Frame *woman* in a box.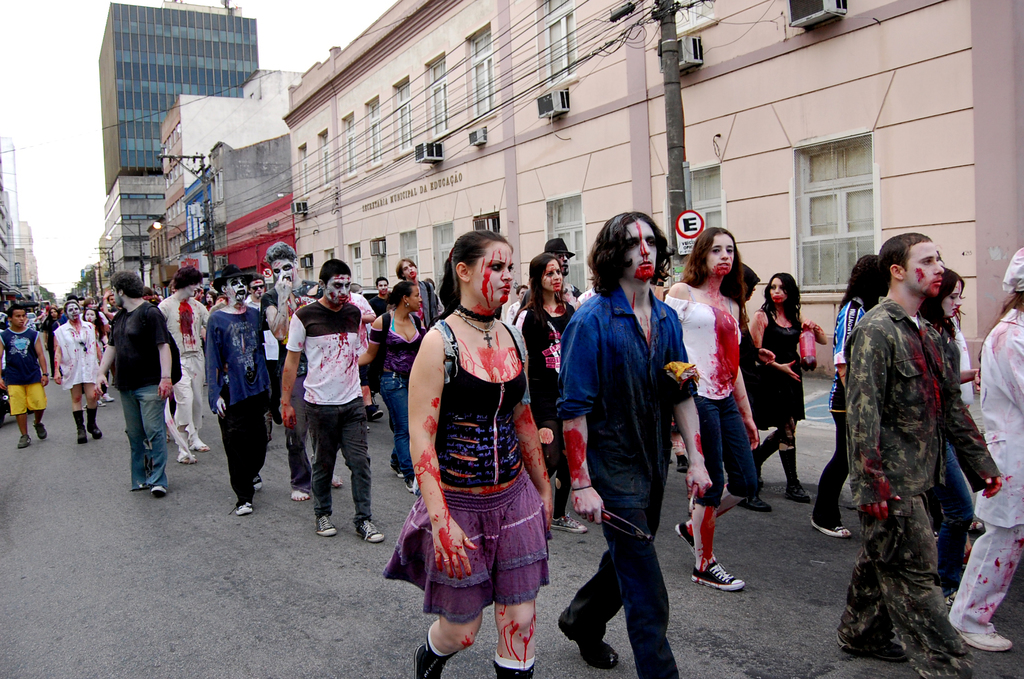
<region>970, 242, 1023, 650</region>.
